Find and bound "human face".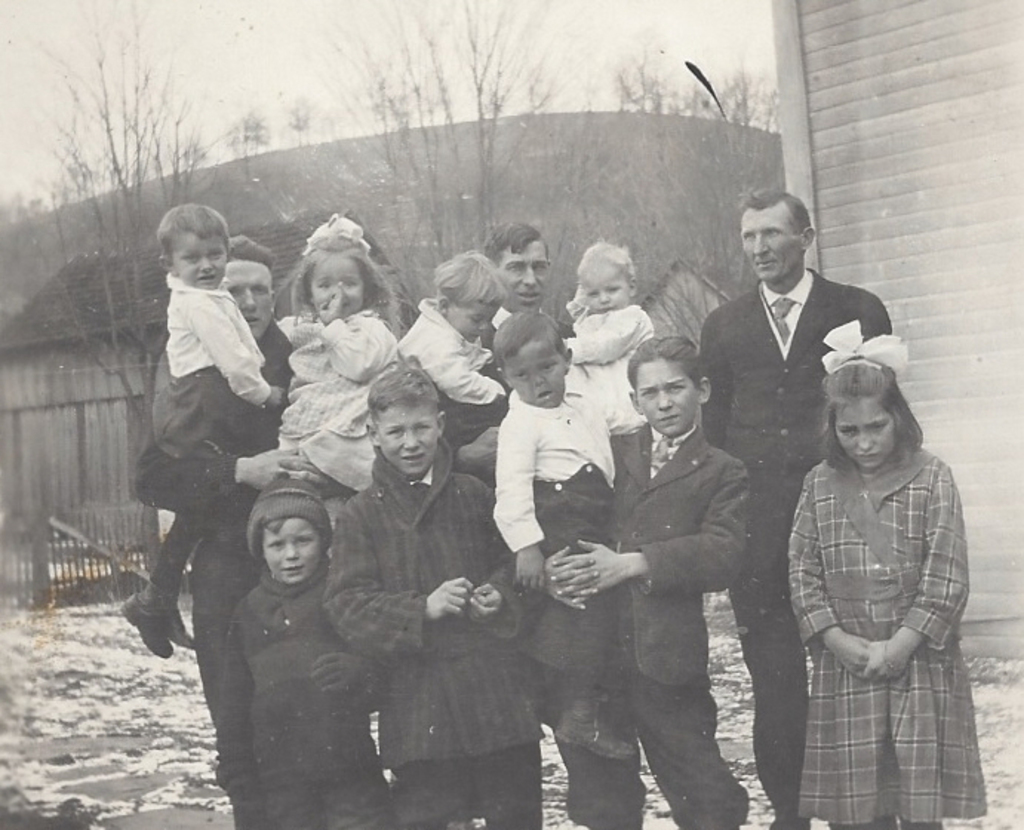
Bound: BBox(745, 208, 809, 285).
